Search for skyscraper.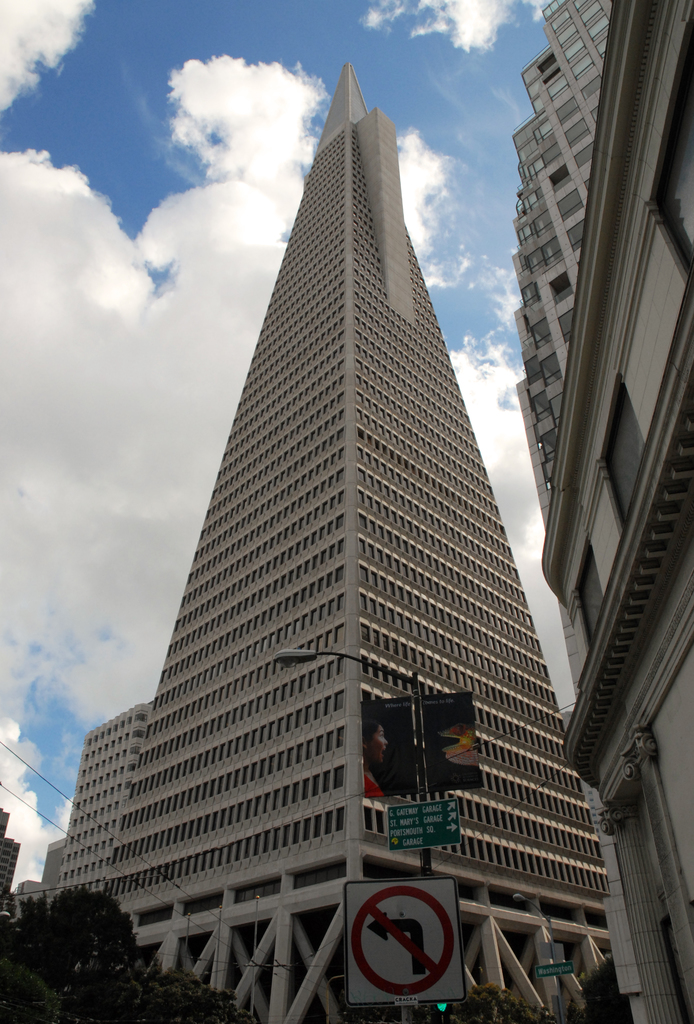
Found at (x1=503, y1=0, x2=613, y2=525).
